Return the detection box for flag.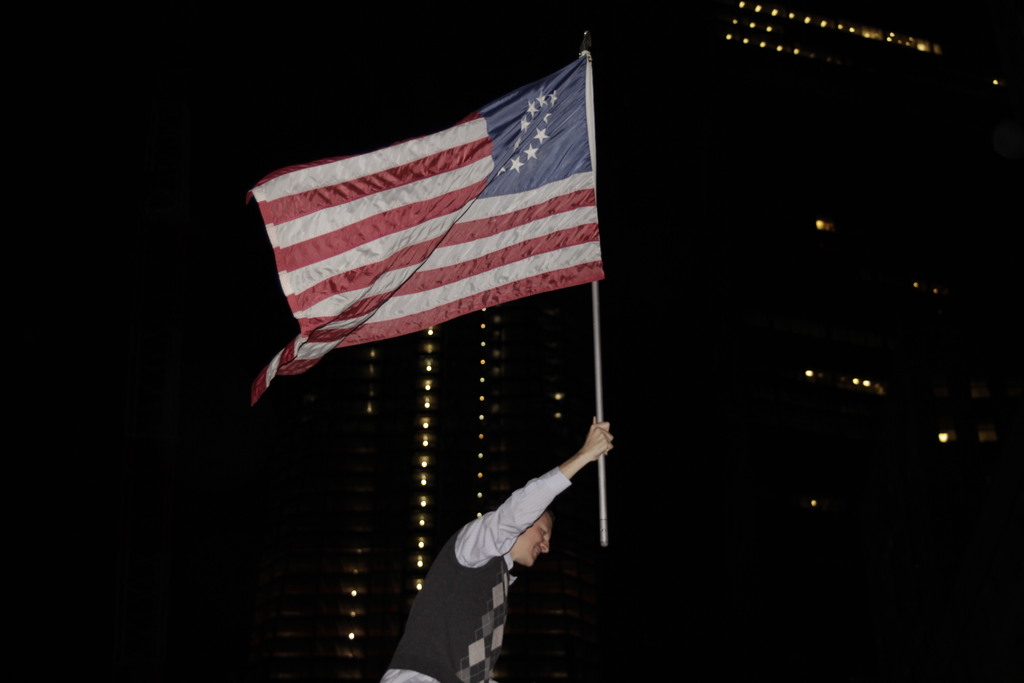
236/21/611/413.
